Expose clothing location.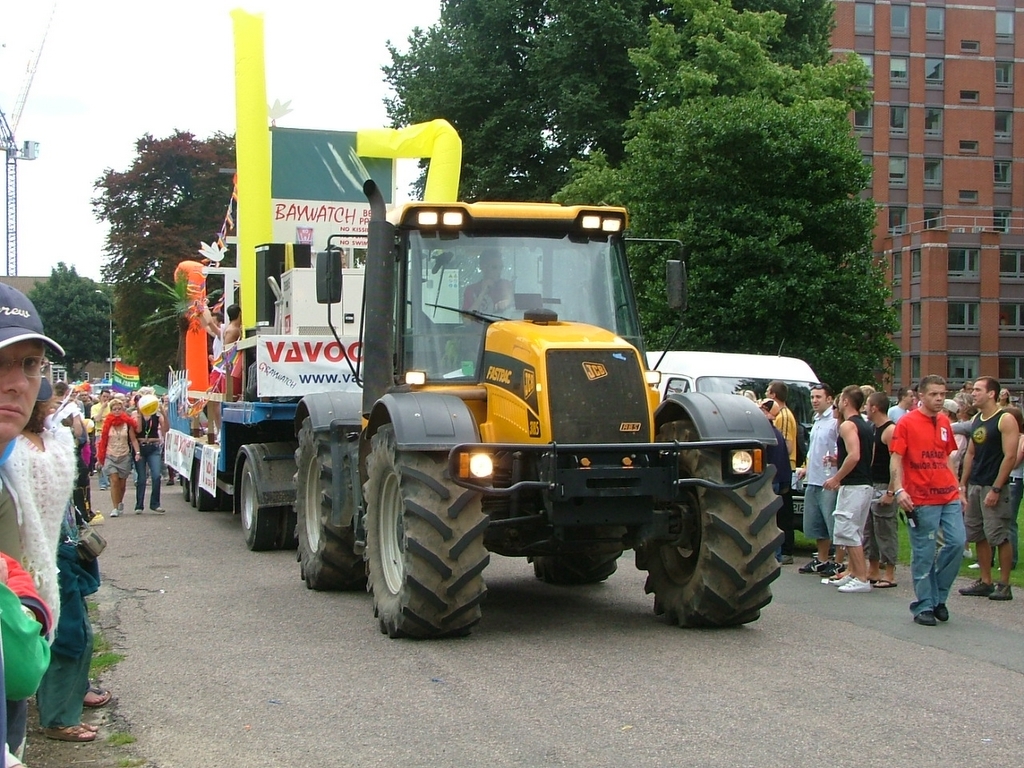
Exposed at 856, 418, 899, 563.
